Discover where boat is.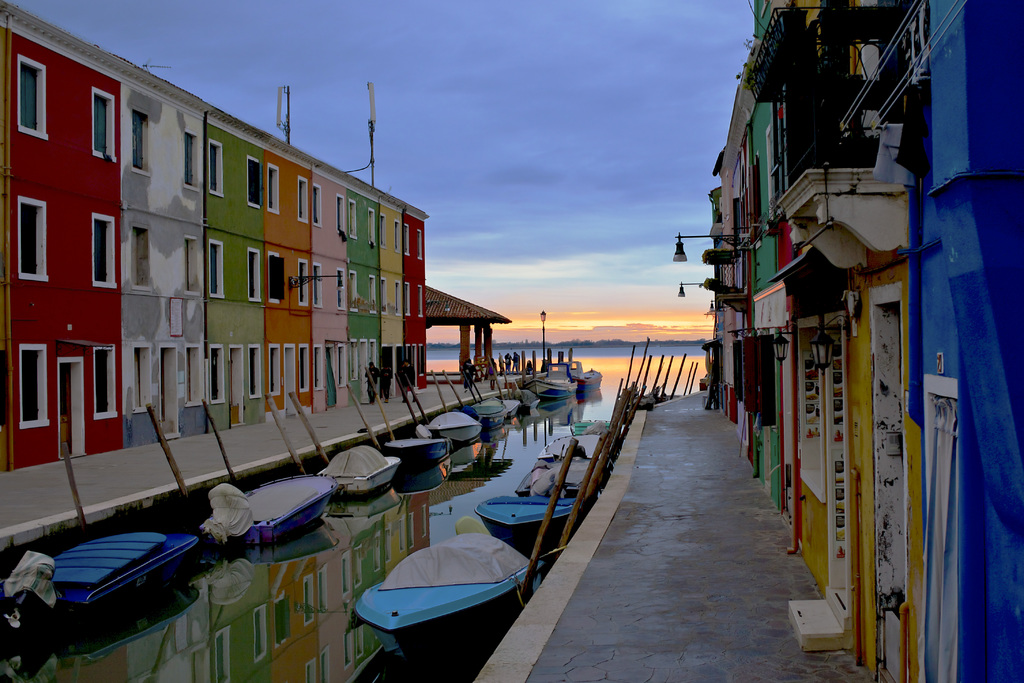
Discovered at 193 463 335 546.
